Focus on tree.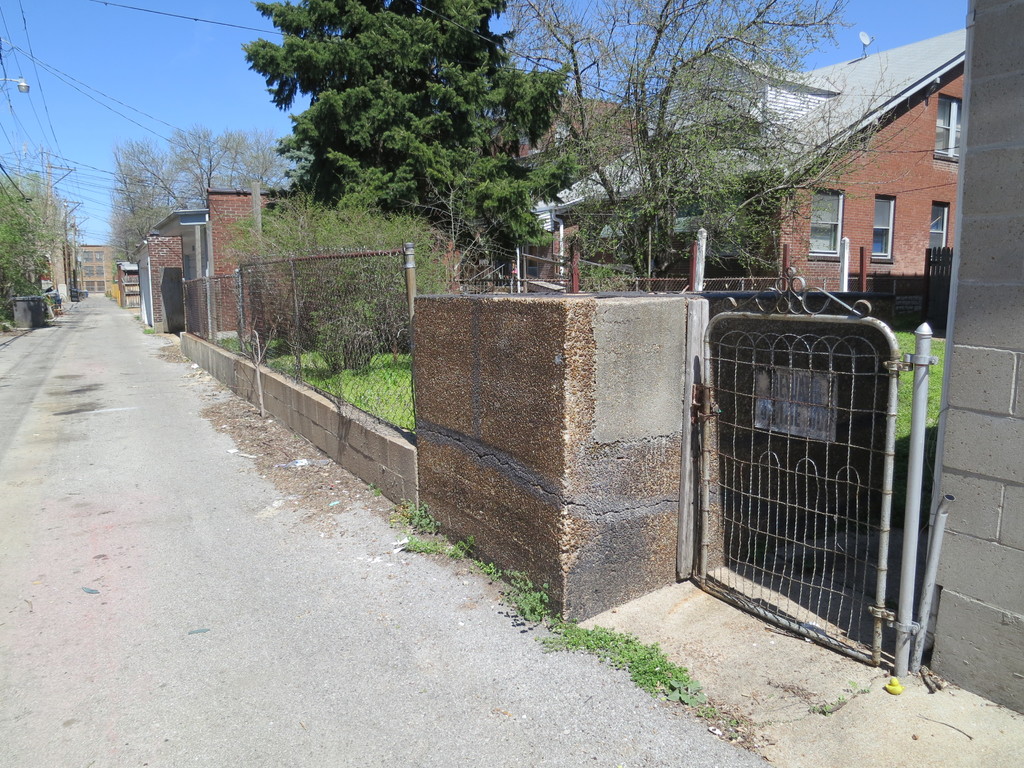
Focused at pyautogui.locateOnScreen(106, 131, 179, 271).
